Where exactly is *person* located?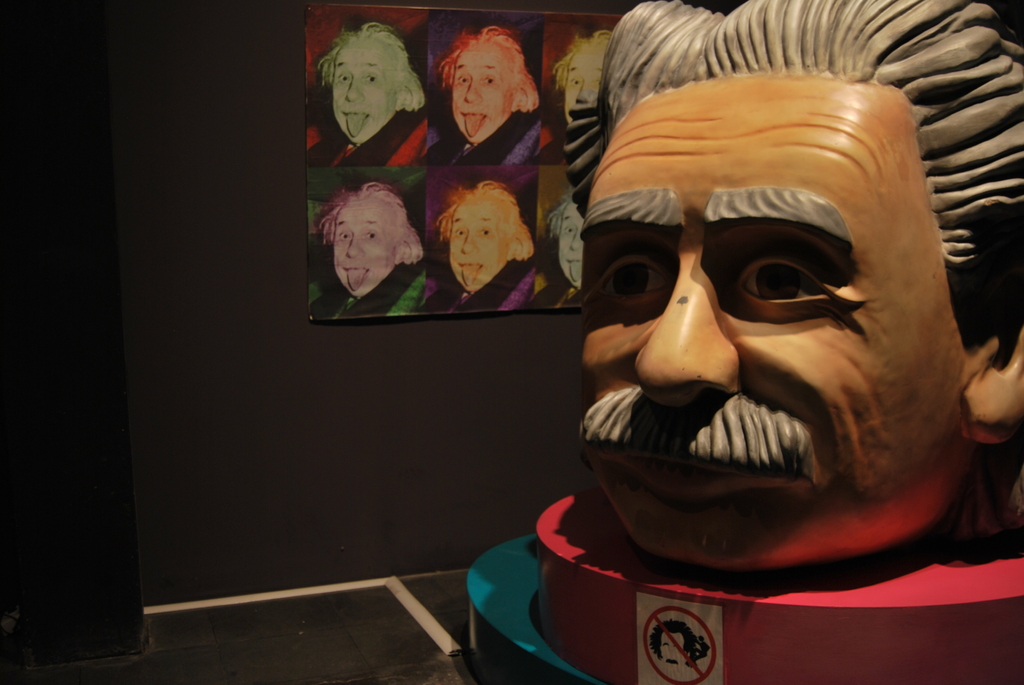
Its bounding box is 645, 617, 705, 680.
